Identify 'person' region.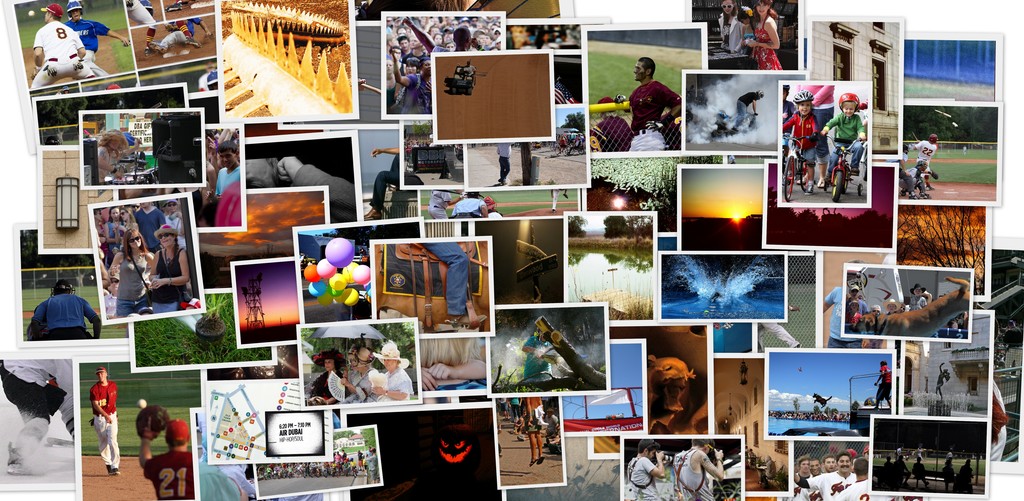
Region: select_region(632, 441, 671, 497).
